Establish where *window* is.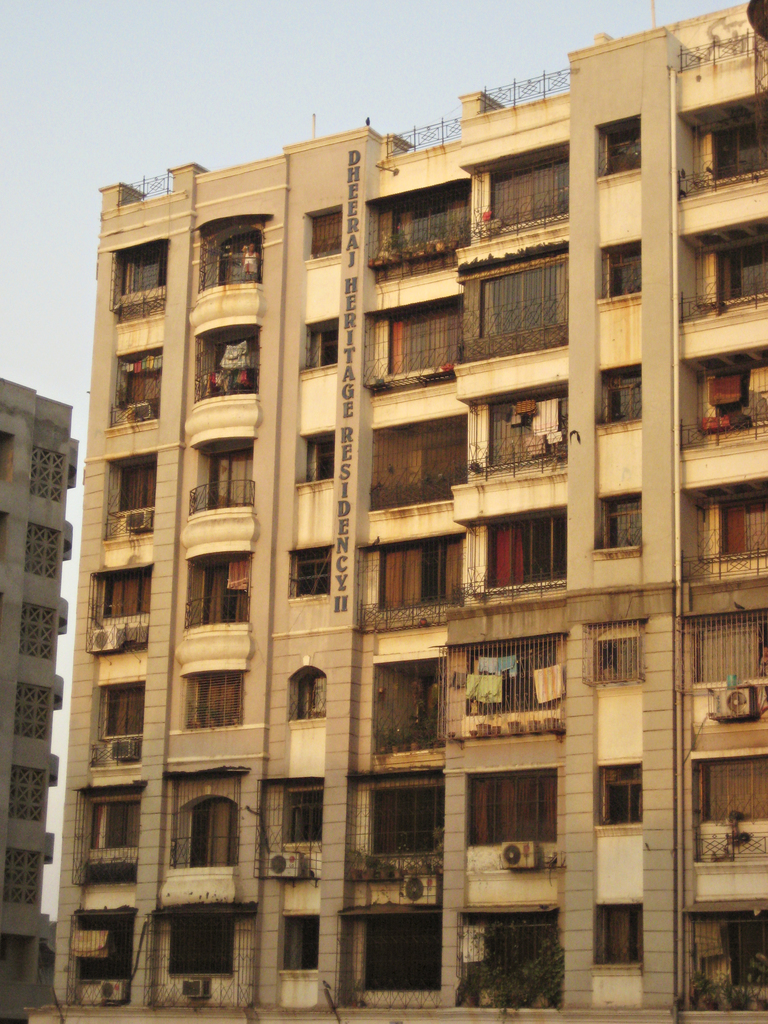
Established at 304:204:344:264.
